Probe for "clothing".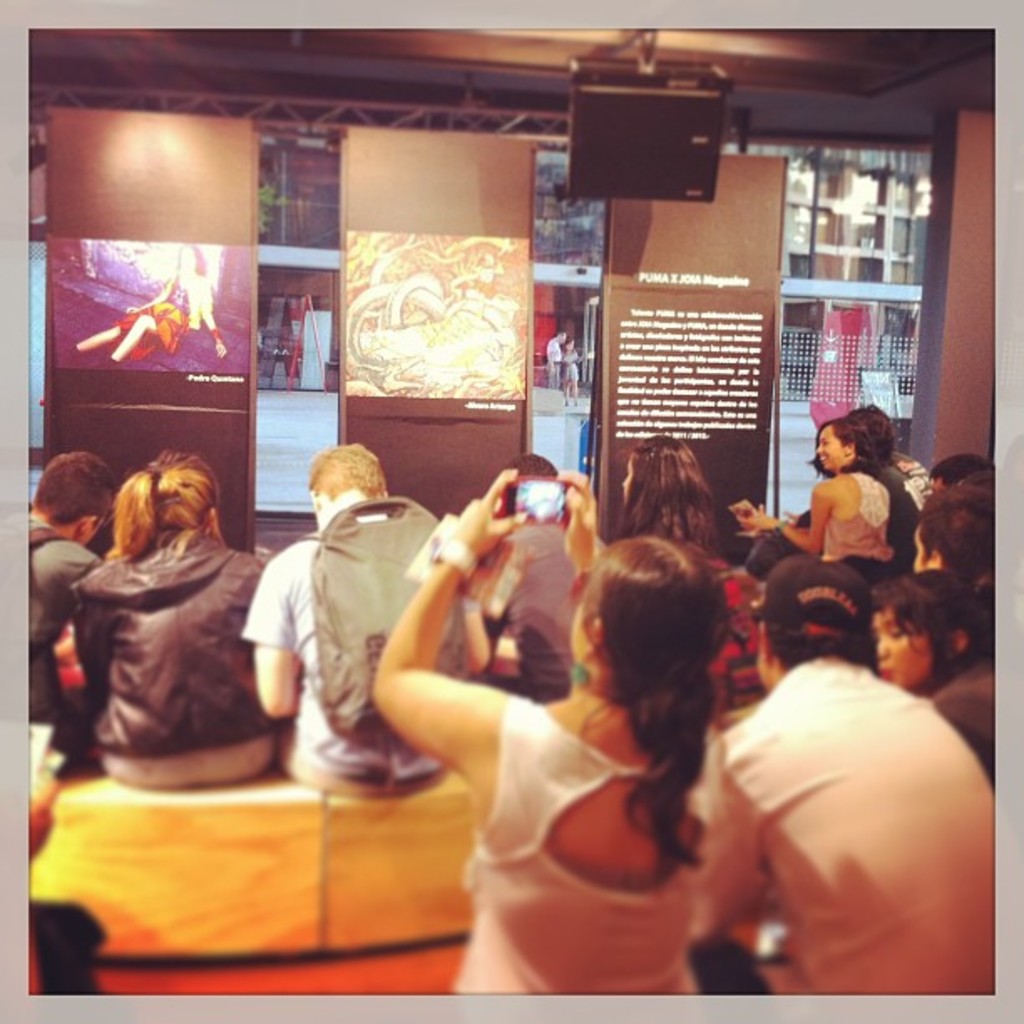
Probe result: {"x1": 246, "y1": 519, "x2": 479, "y2": 800}.
